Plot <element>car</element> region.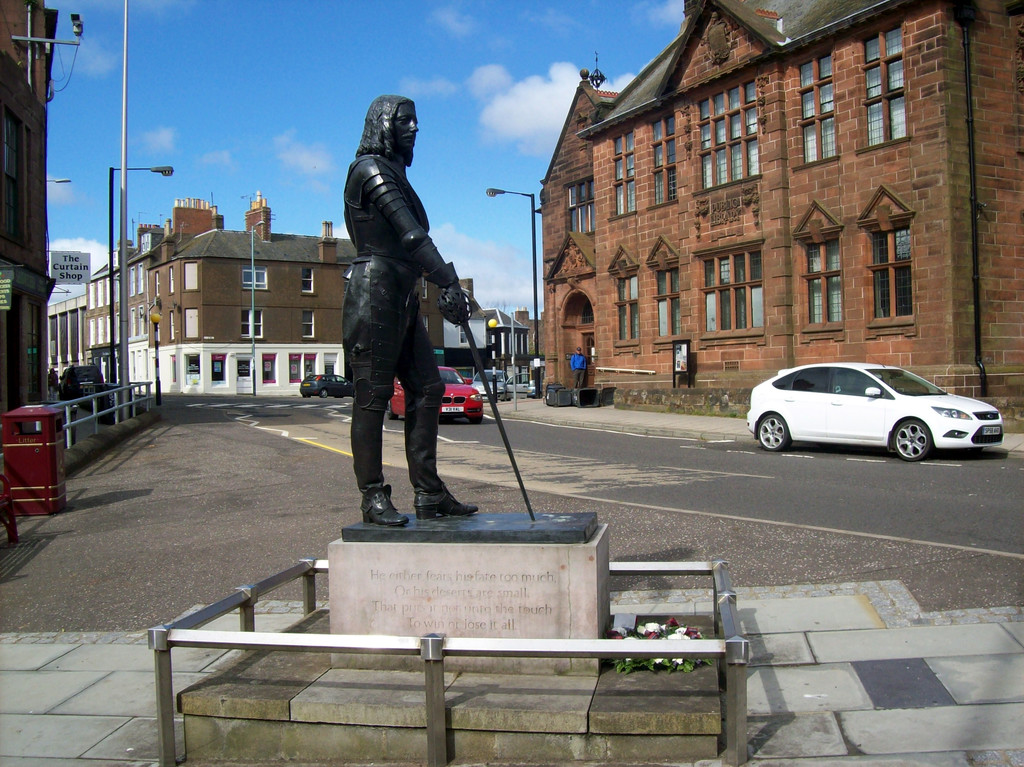
Plotted at 301/370/349/397.
